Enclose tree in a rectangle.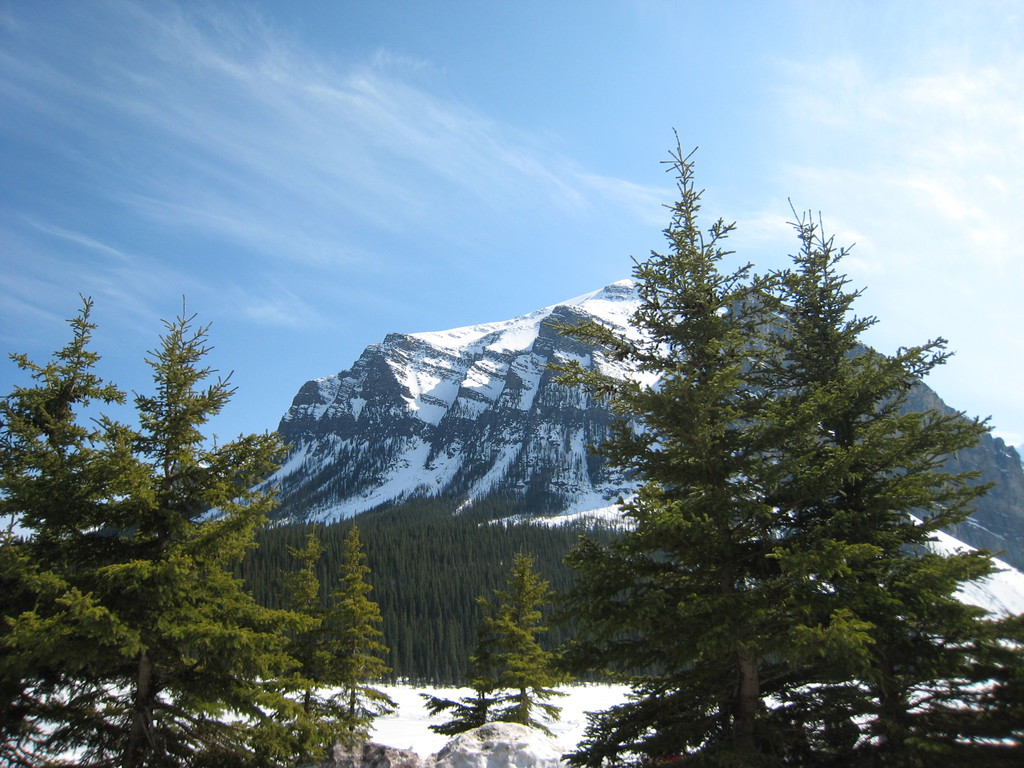
box=[737, 195, 1023, 767].
